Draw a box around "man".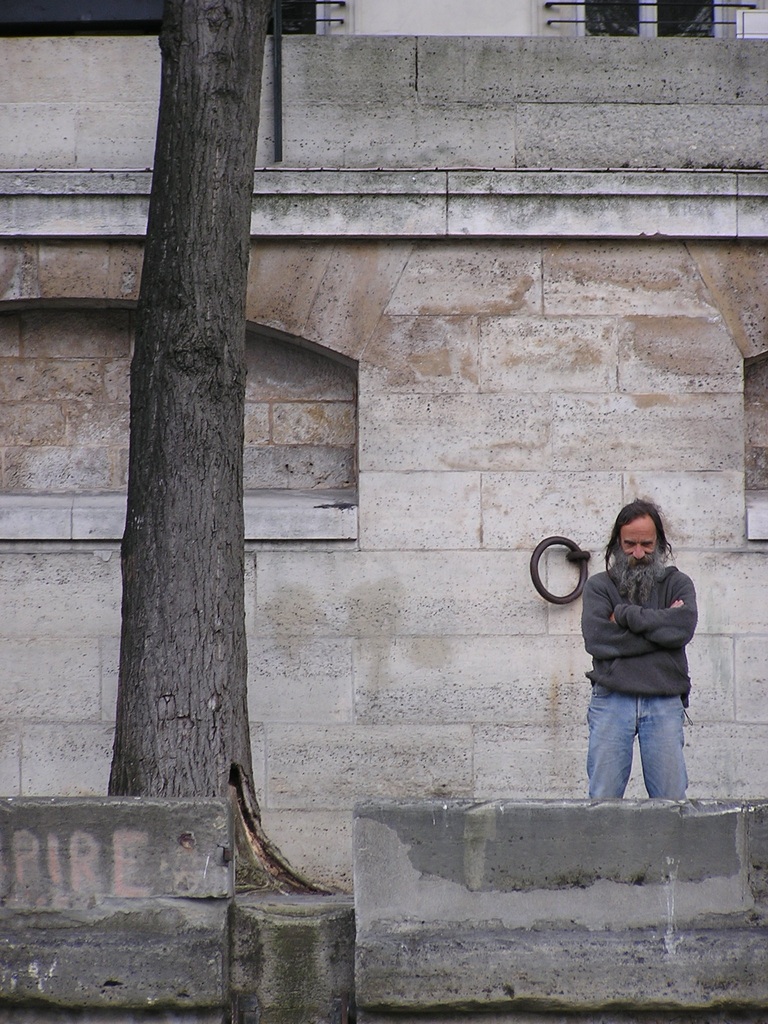
(left=577, top=499, right=700, bottom=799).
